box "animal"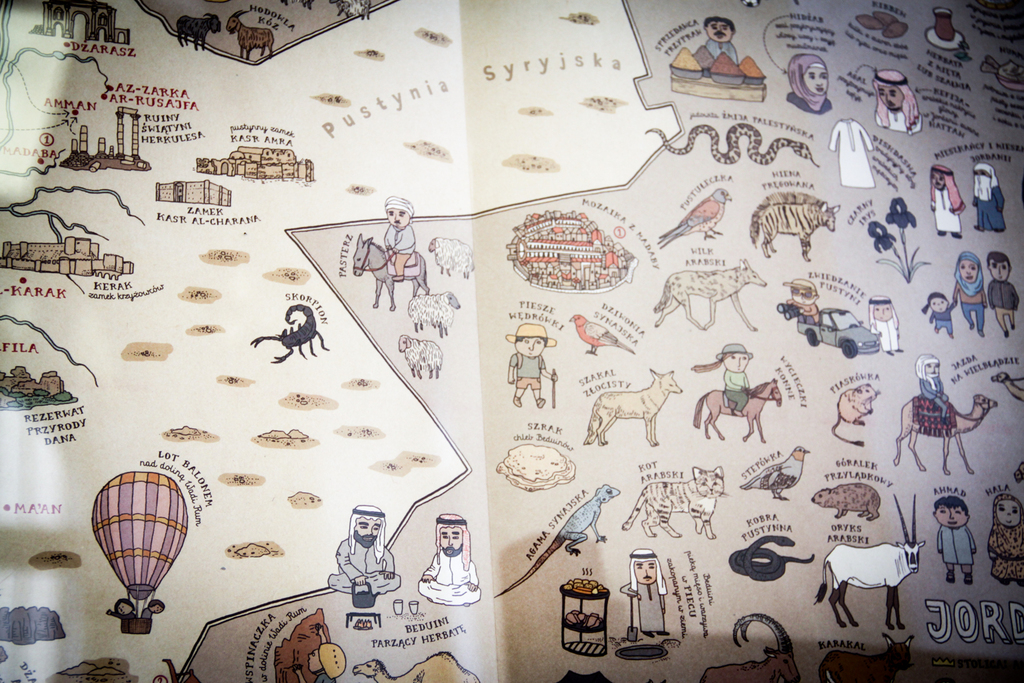
box(655, 191, 735, 251)
